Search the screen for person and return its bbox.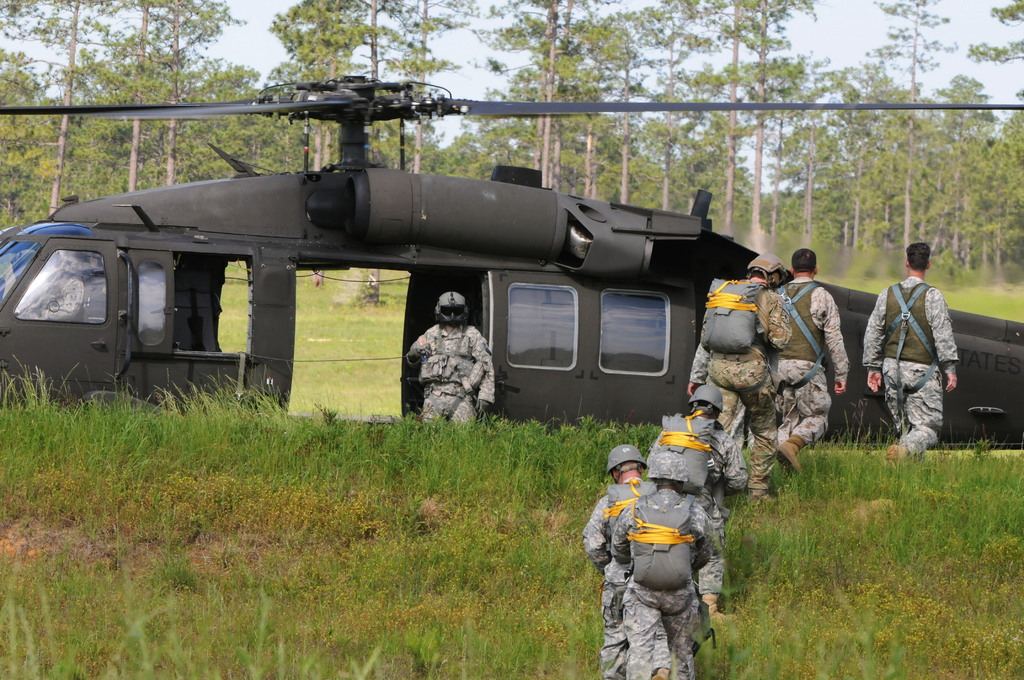
Found: 399,289,493,421.
